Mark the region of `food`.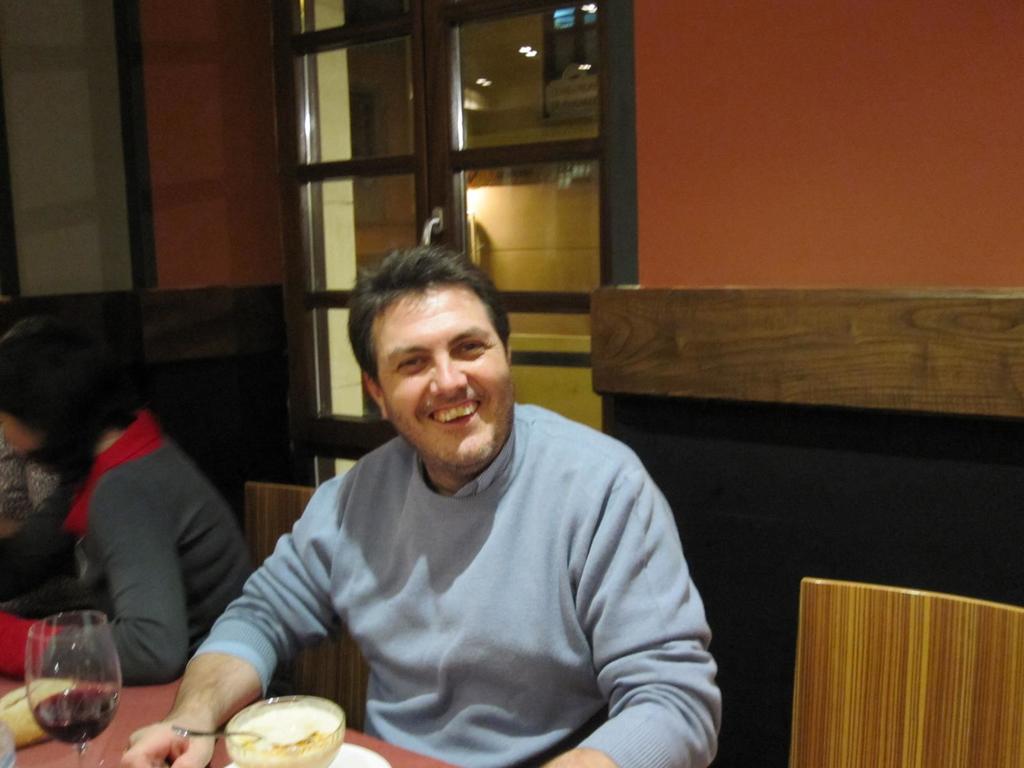
Region: pyautogui.locateOnScreen(232, 707, 345, 767).
